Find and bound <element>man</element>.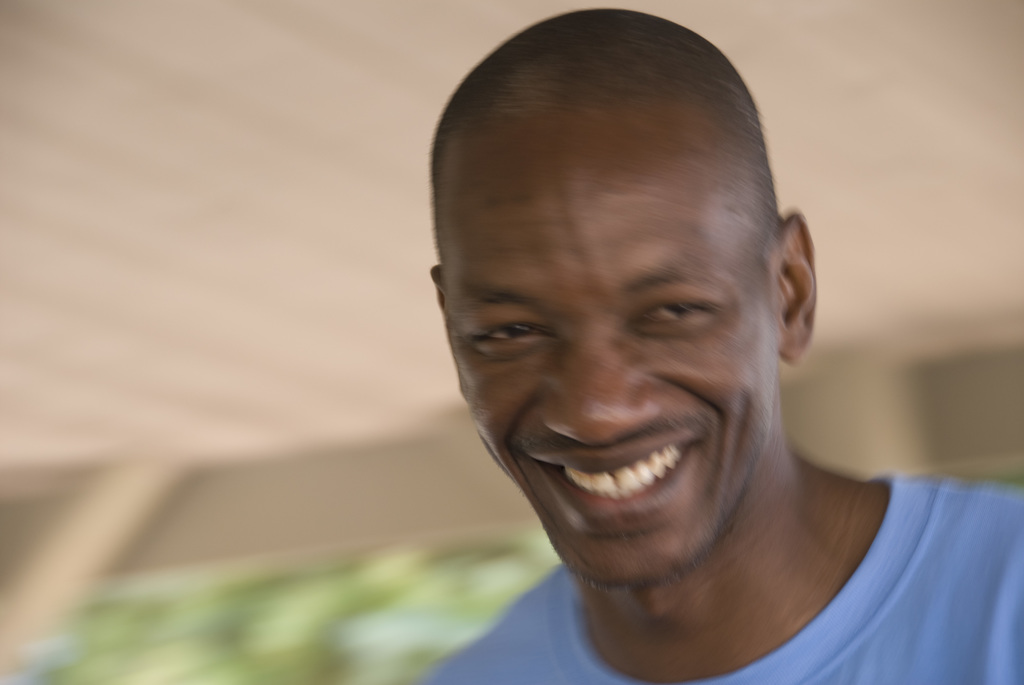
Bound: region(302, 26, 1023, 684).
